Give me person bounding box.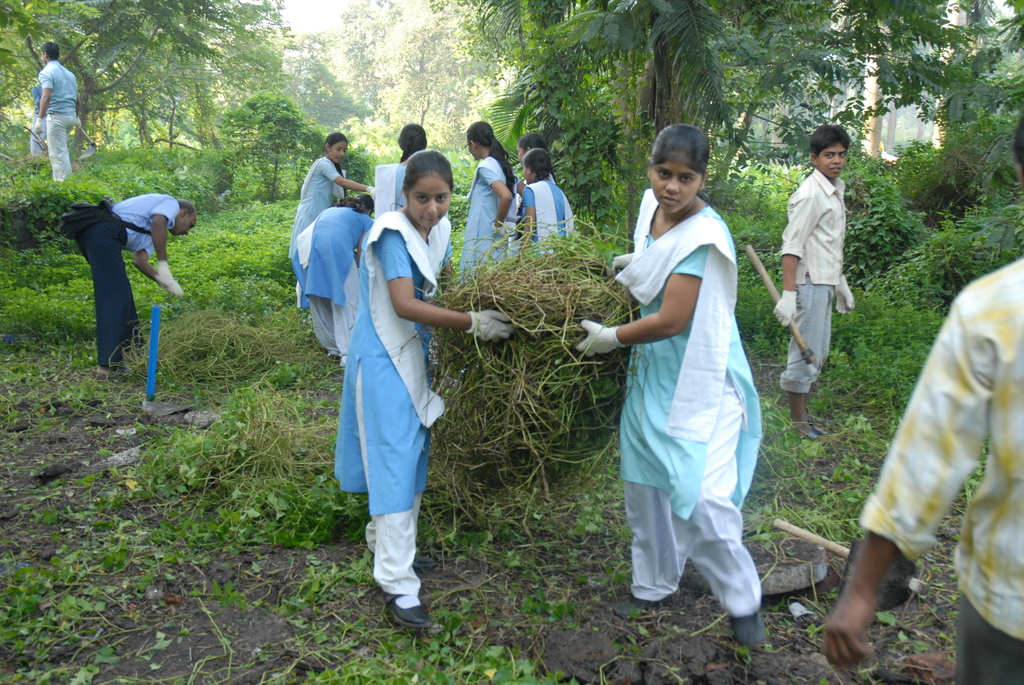
{"x1": 581, "y1": 122, "x2": 767, "y2": 646}.
